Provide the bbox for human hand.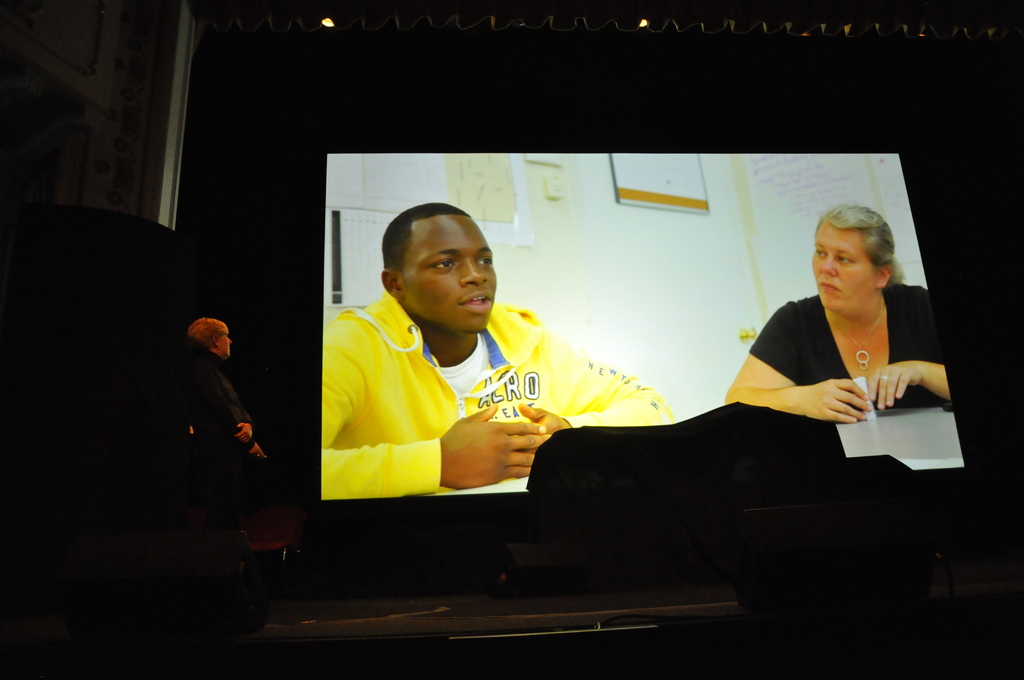
<bbox>439, 401, 553, 490</bbox>.
